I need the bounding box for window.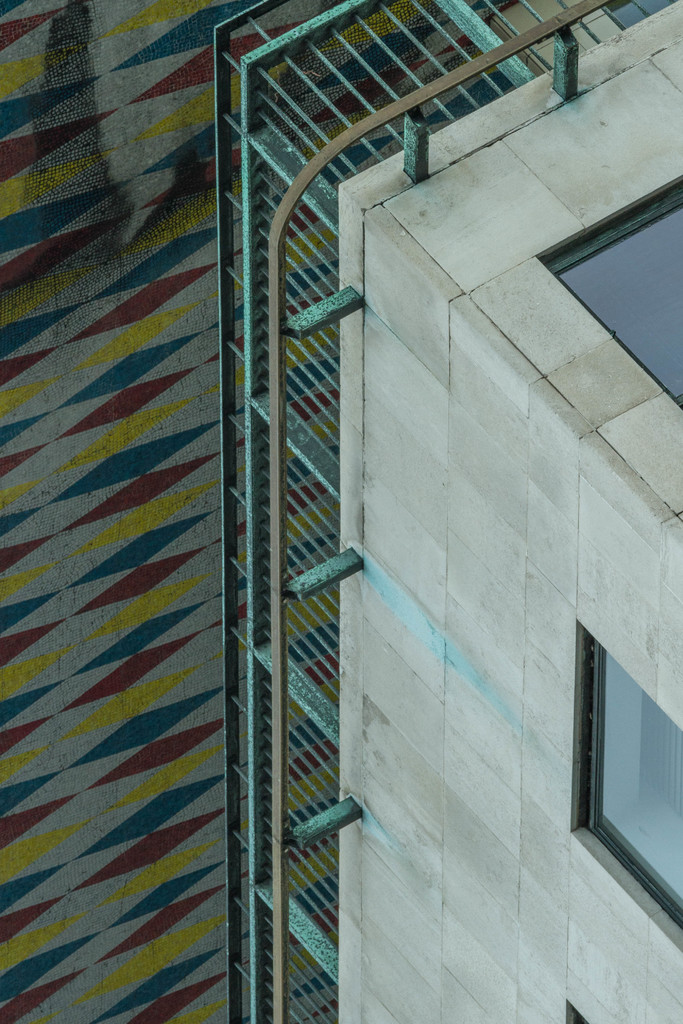
Here it is: bbox=[586, 642, 682, 932].
